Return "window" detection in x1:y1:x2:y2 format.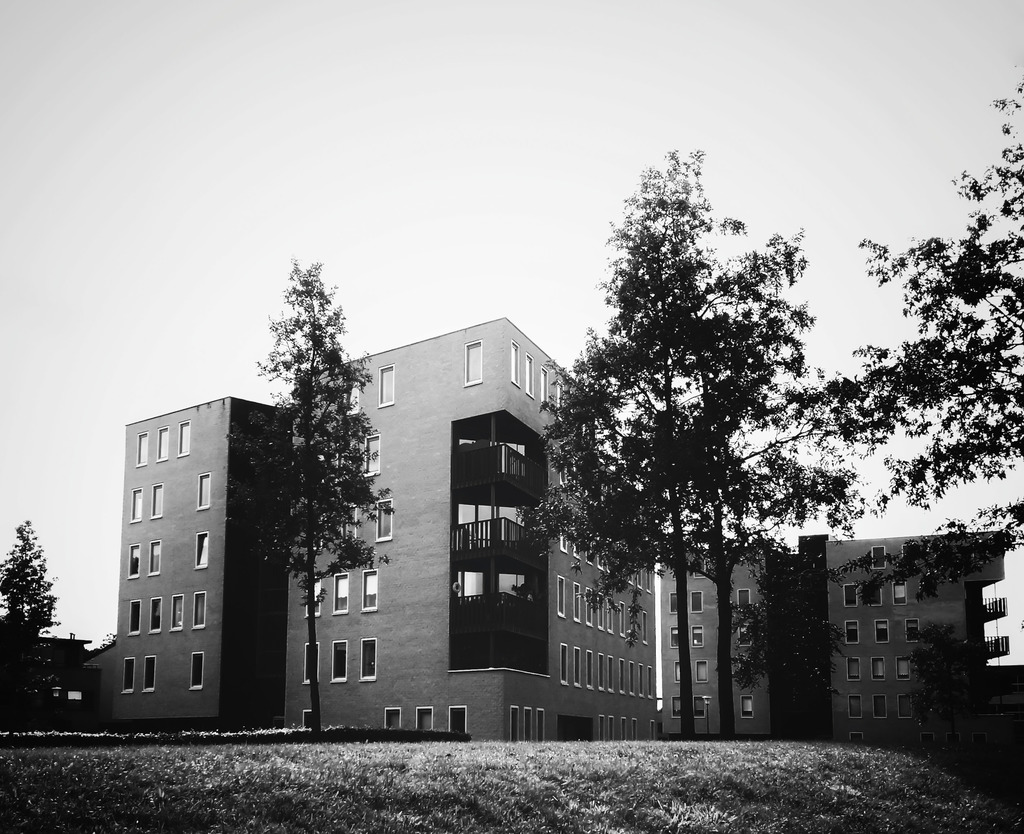
511:704:520:743.
